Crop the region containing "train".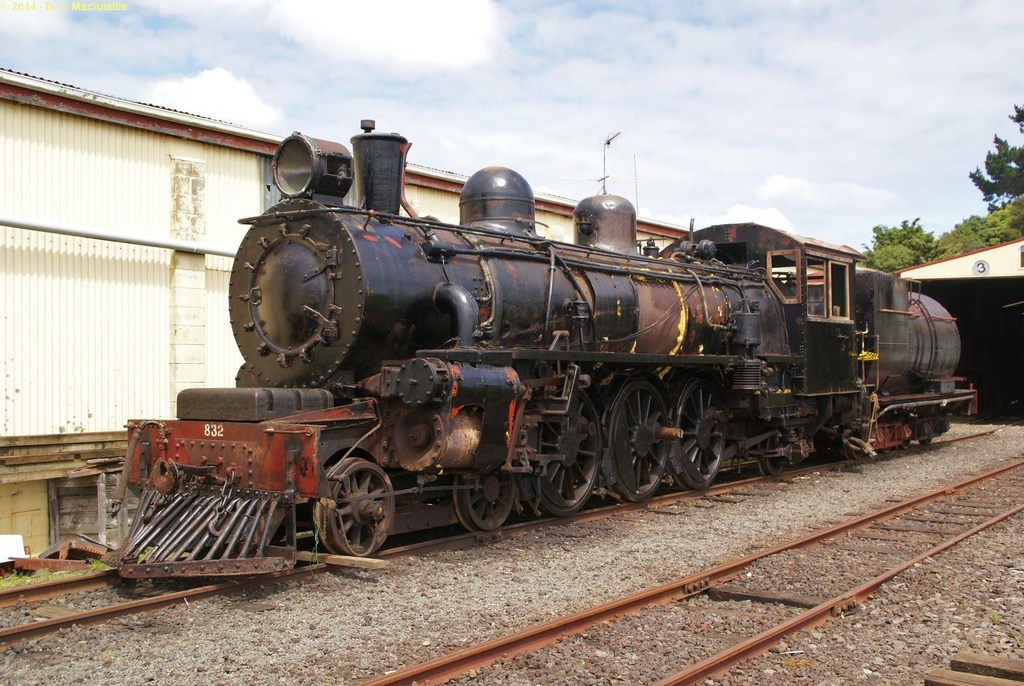
Crop region: detection(99, 122, 981, 579).
